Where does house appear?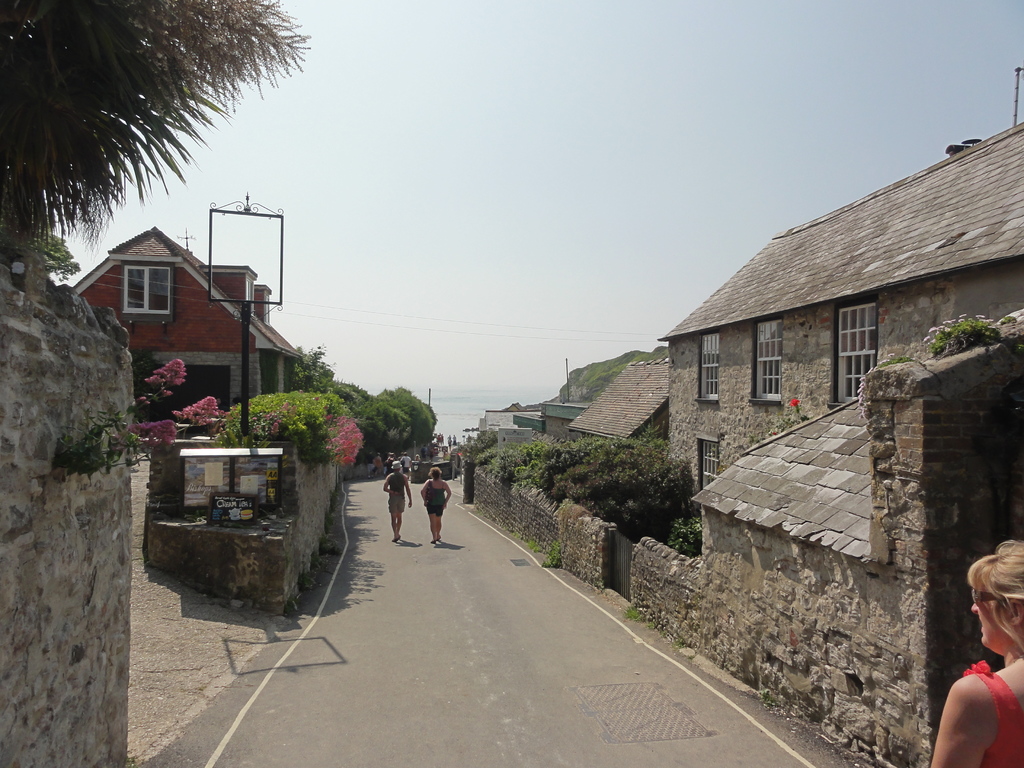
Appears at x1=636 y1=225 x2=851 y2=557.
